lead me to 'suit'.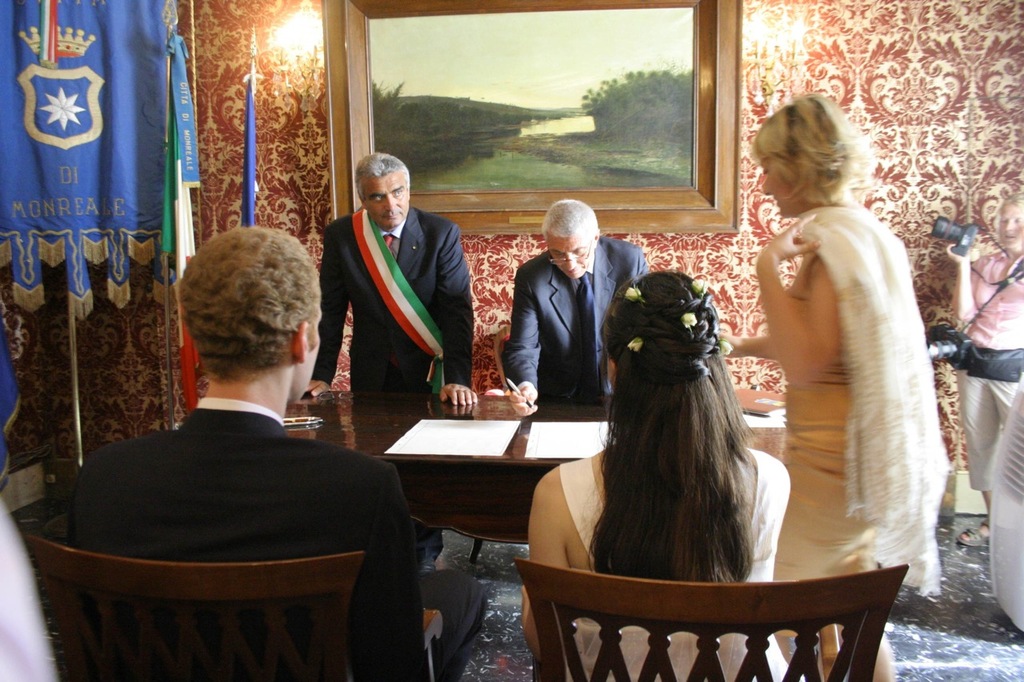
Lead to box(64, 398, 488, 681).
